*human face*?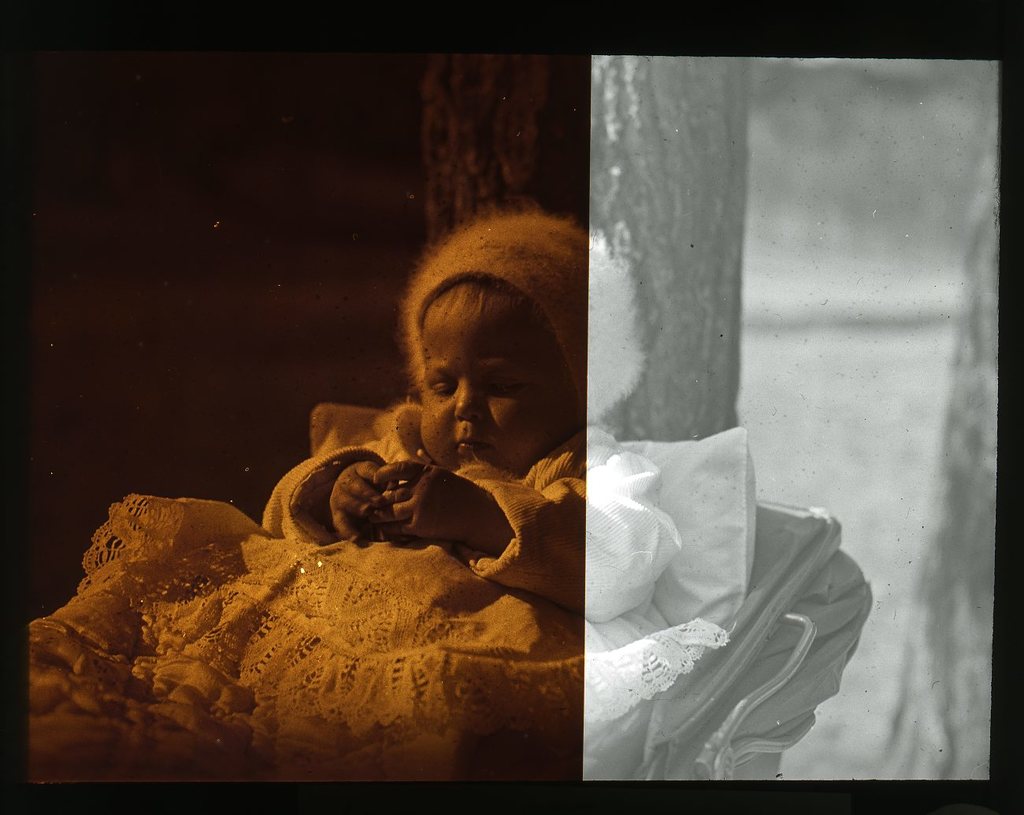
bbox(419, 293, 566, 478)
